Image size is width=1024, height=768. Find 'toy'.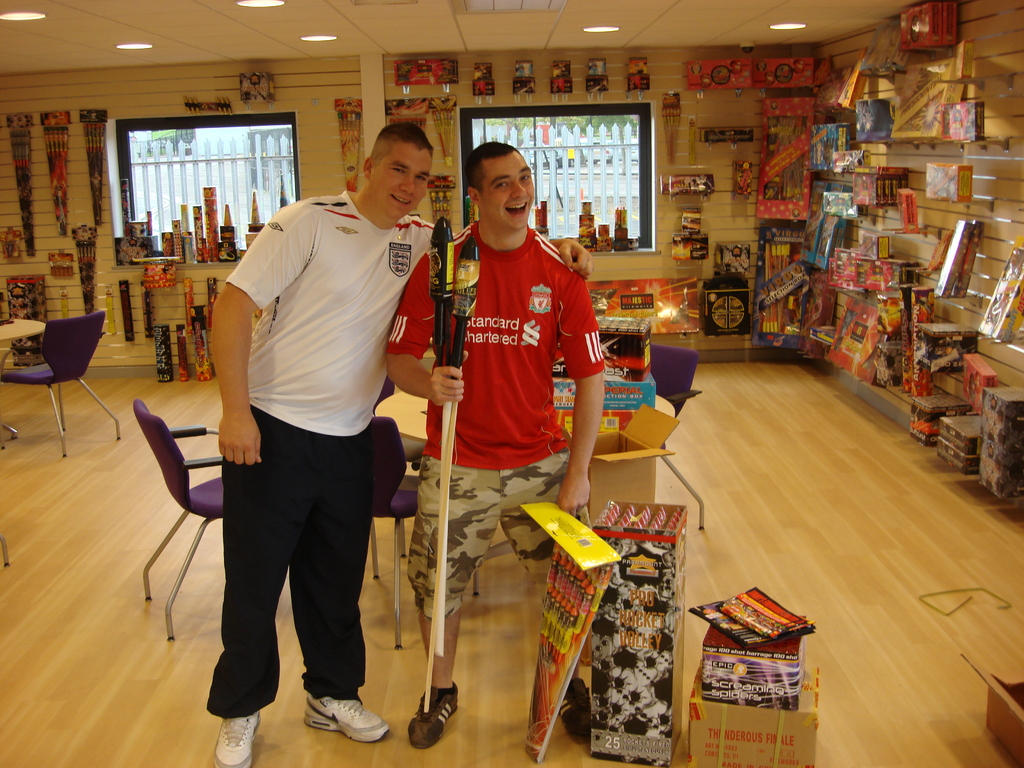
<region>0, 223, 20, 255</region>.
